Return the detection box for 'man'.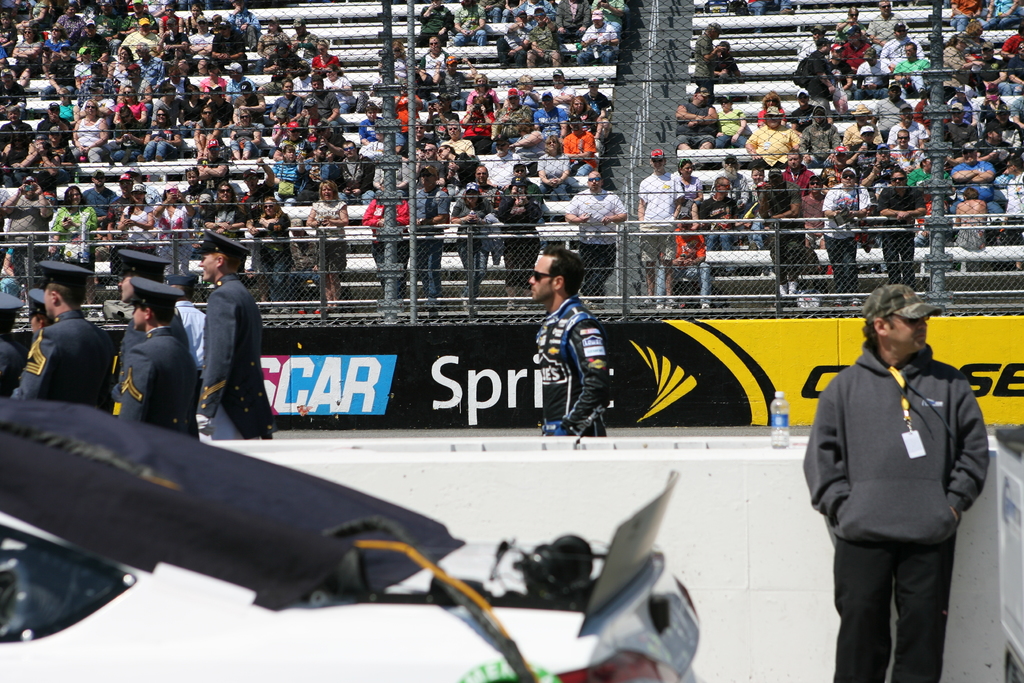
left=945, top=101, right=977, bottom=149.
